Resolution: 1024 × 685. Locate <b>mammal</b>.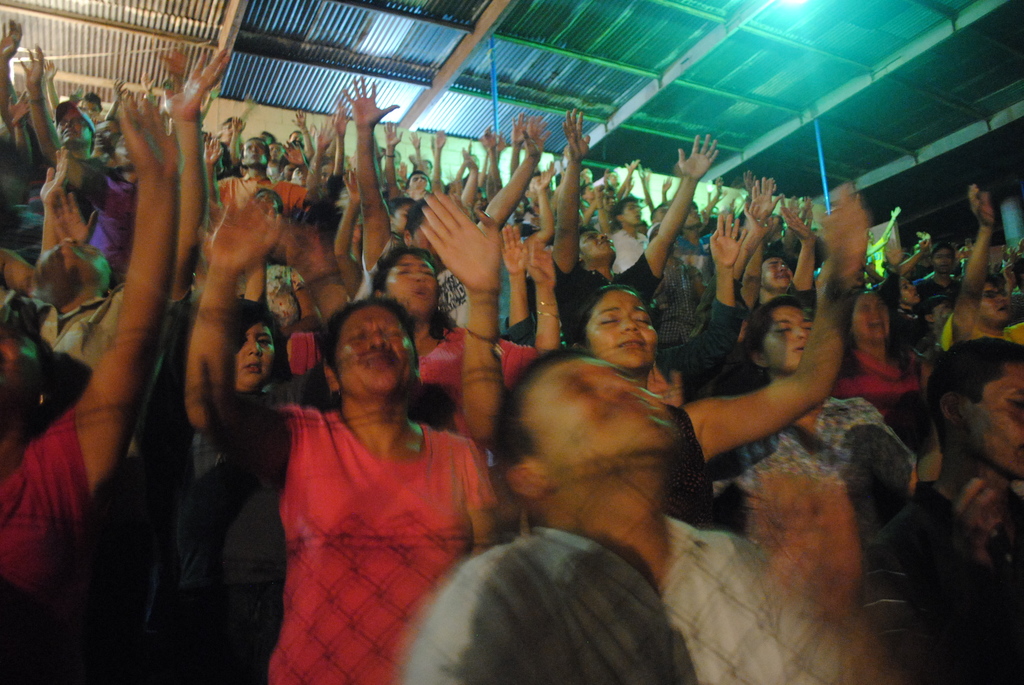
(159,152,527,684).
